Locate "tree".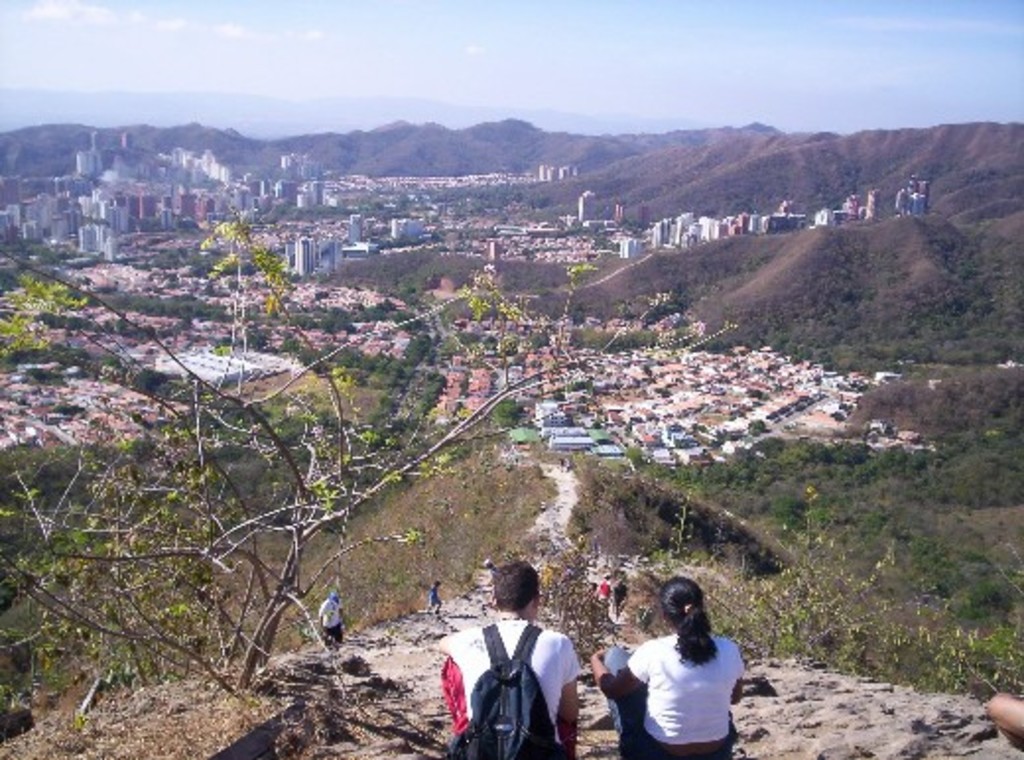
Bounding box: [left=0, top=272, right=20, bottom=293].
